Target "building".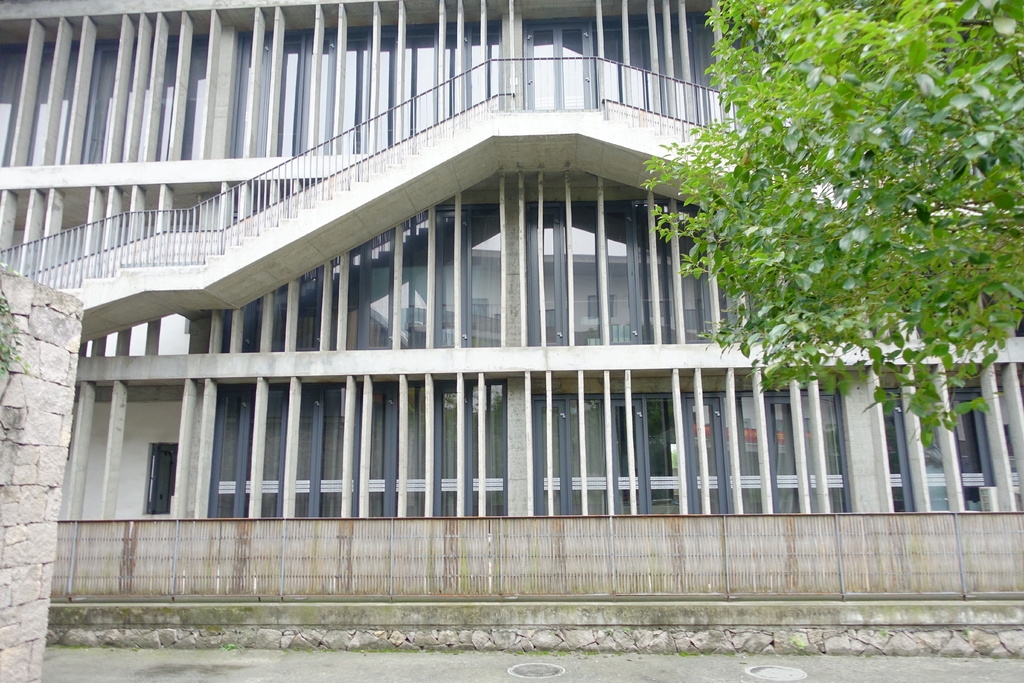
Target region: (0, 0, 1023, 618).
